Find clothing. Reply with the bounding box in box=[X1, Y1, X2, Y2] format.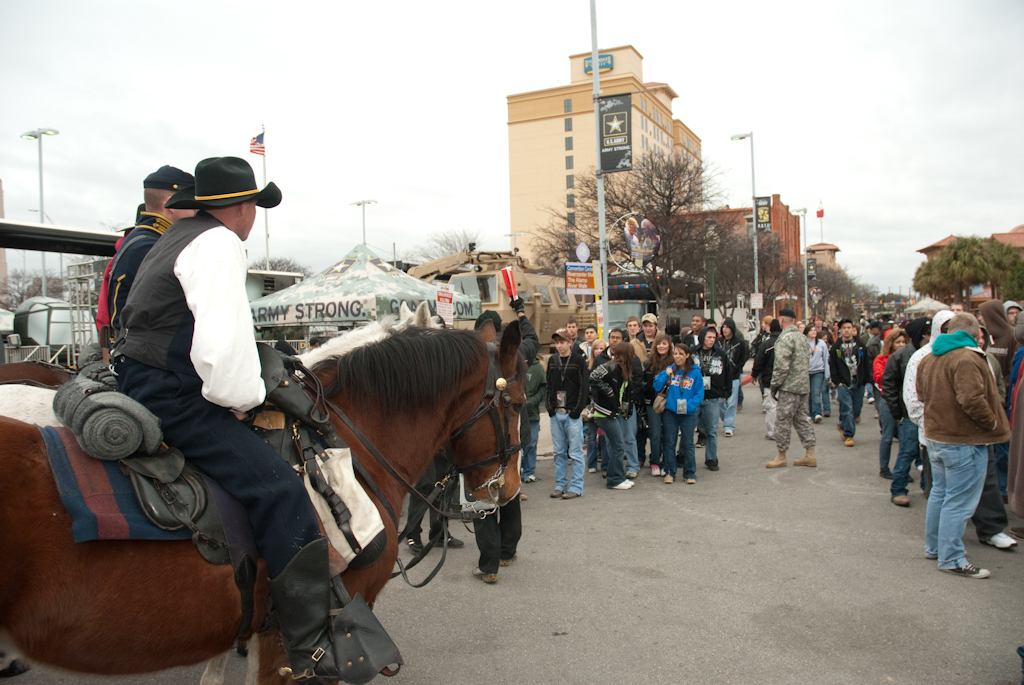
box=[94, 235, 127, 342].
